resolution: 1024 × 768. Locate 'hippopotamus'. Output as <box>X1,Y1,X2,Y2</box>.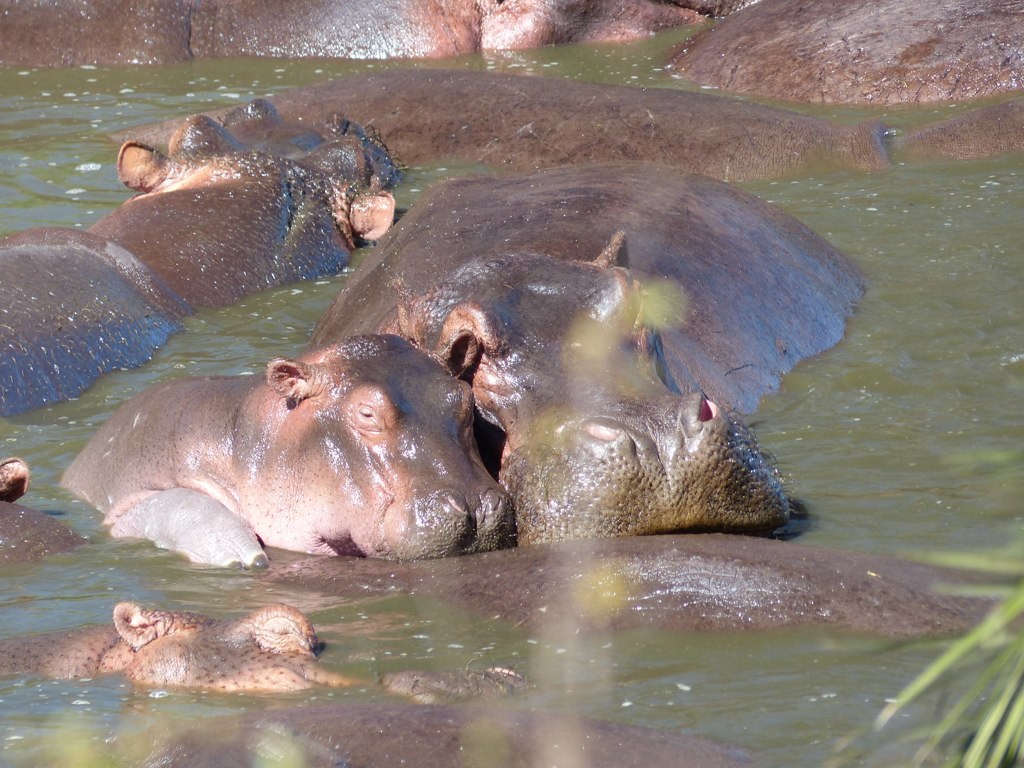
<box>324,160,871,543</box>.
